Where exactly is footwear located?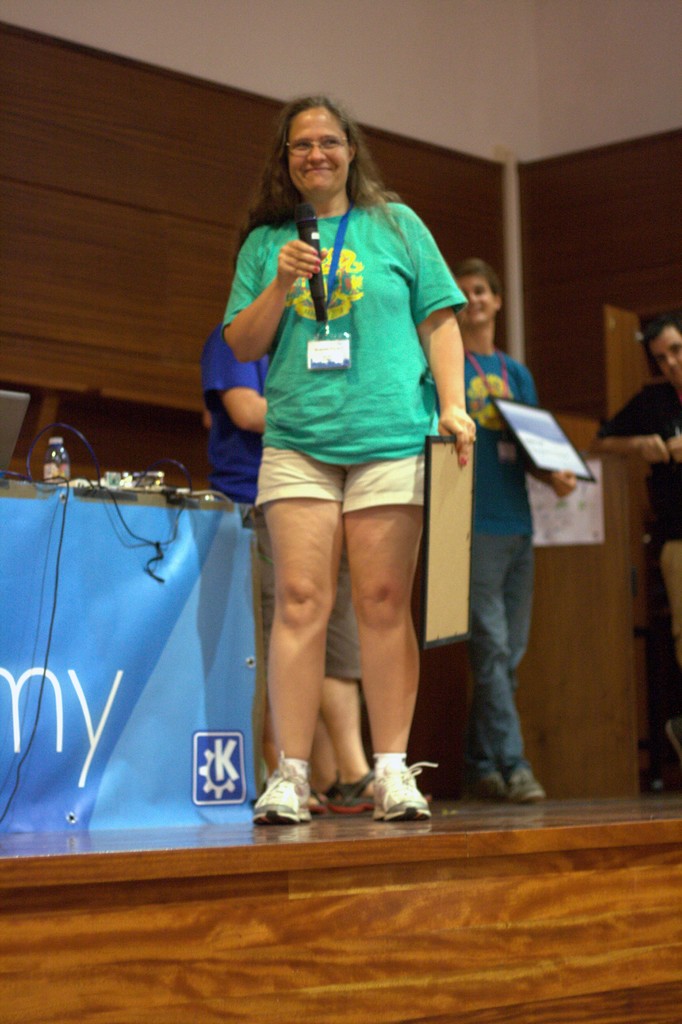
Its bounding box is (362, 760, 443, 824).
